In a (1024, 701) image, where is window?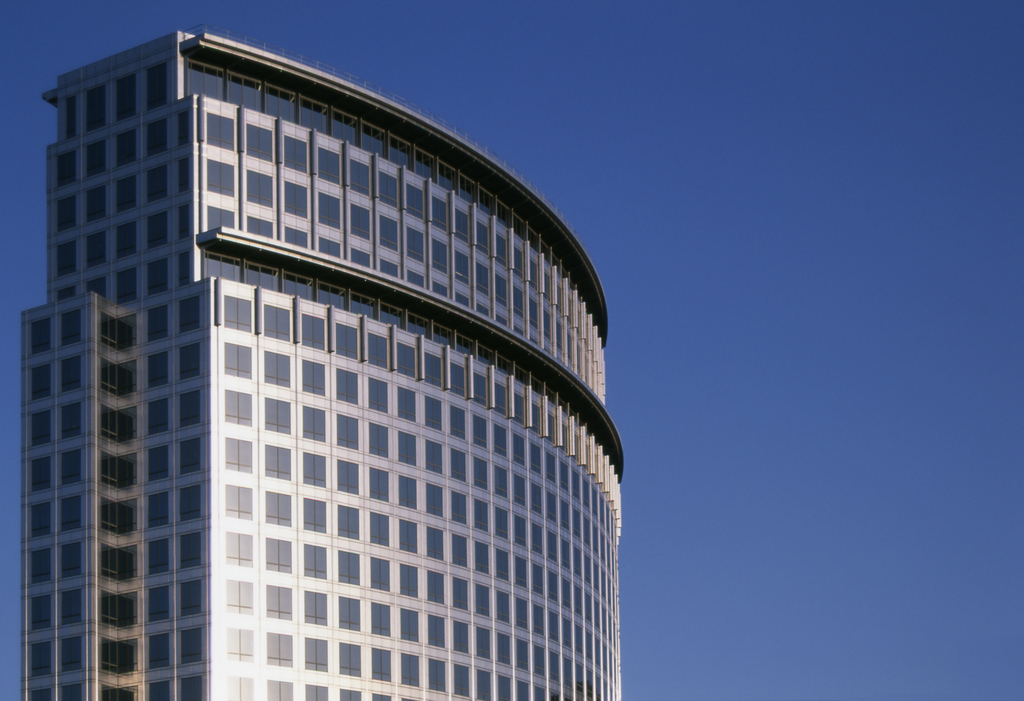
x1=181 y1=344 x2=198 y2=377.
